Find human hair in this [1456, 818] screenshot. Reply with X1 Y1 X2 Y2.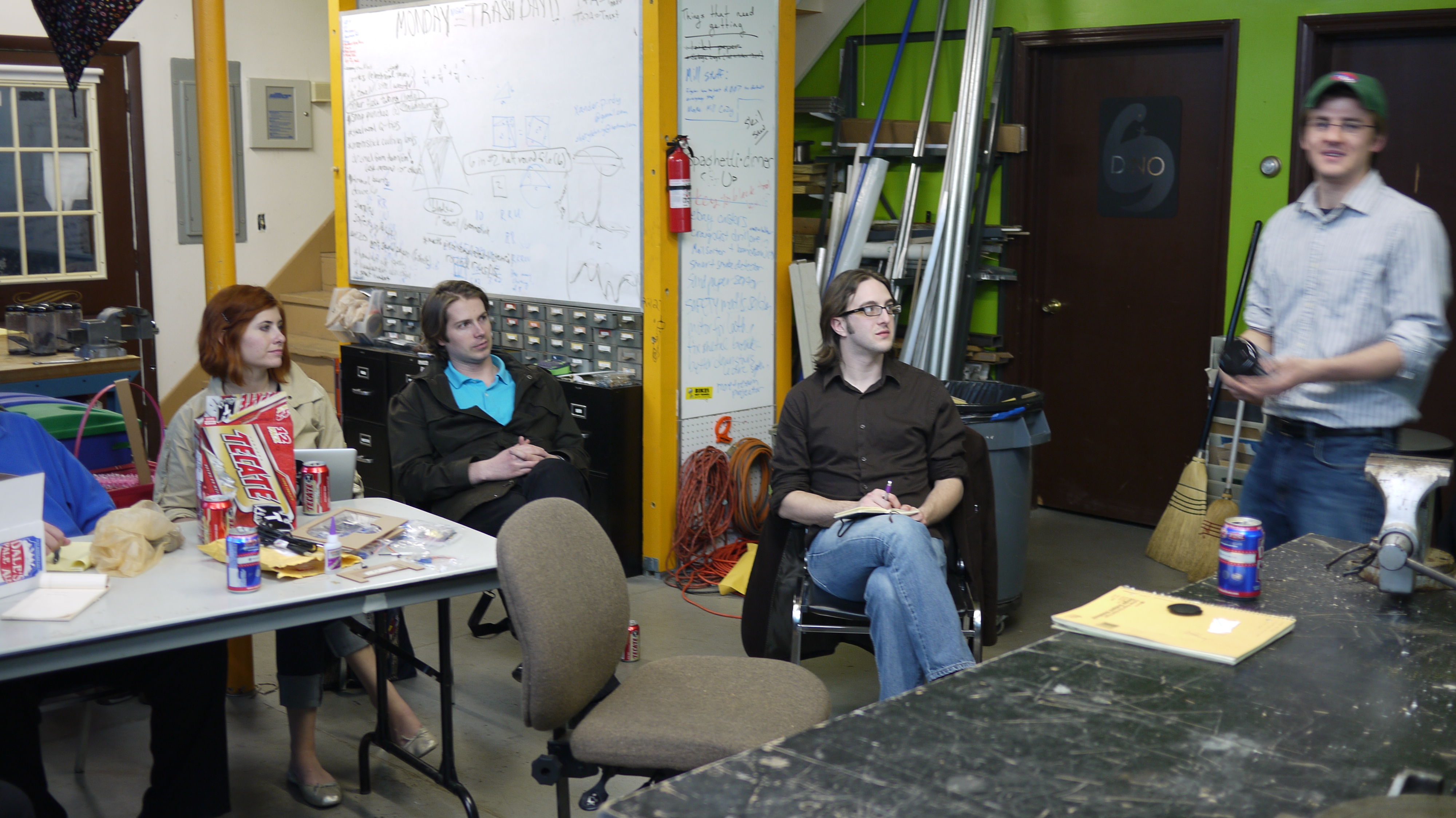
154 103 178 134.
